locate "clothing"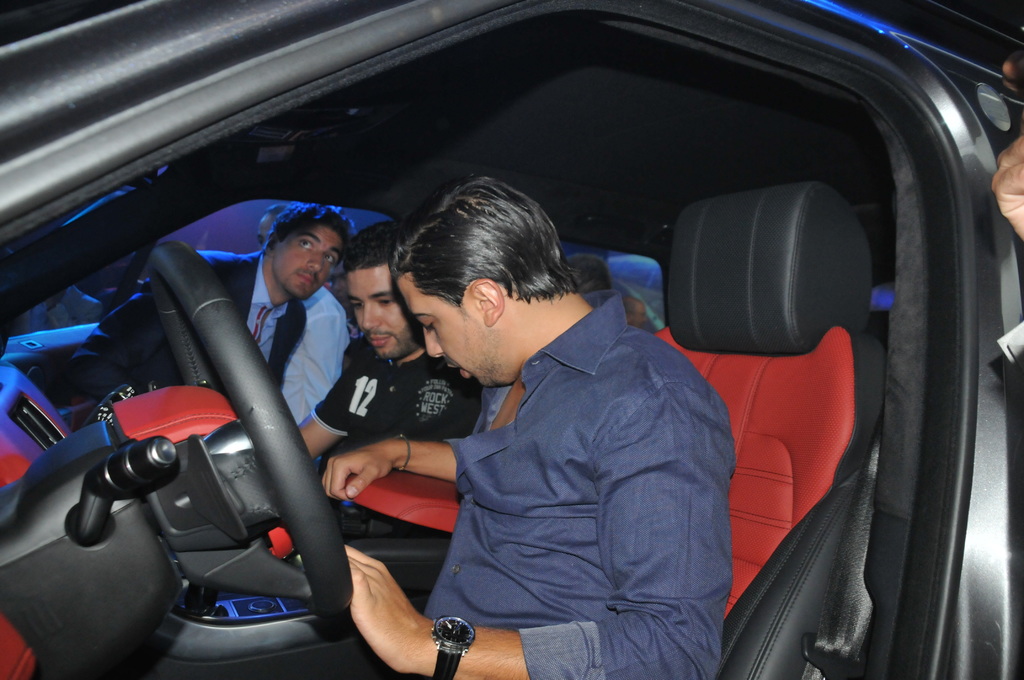
crop(58, 247, 308, 420)
